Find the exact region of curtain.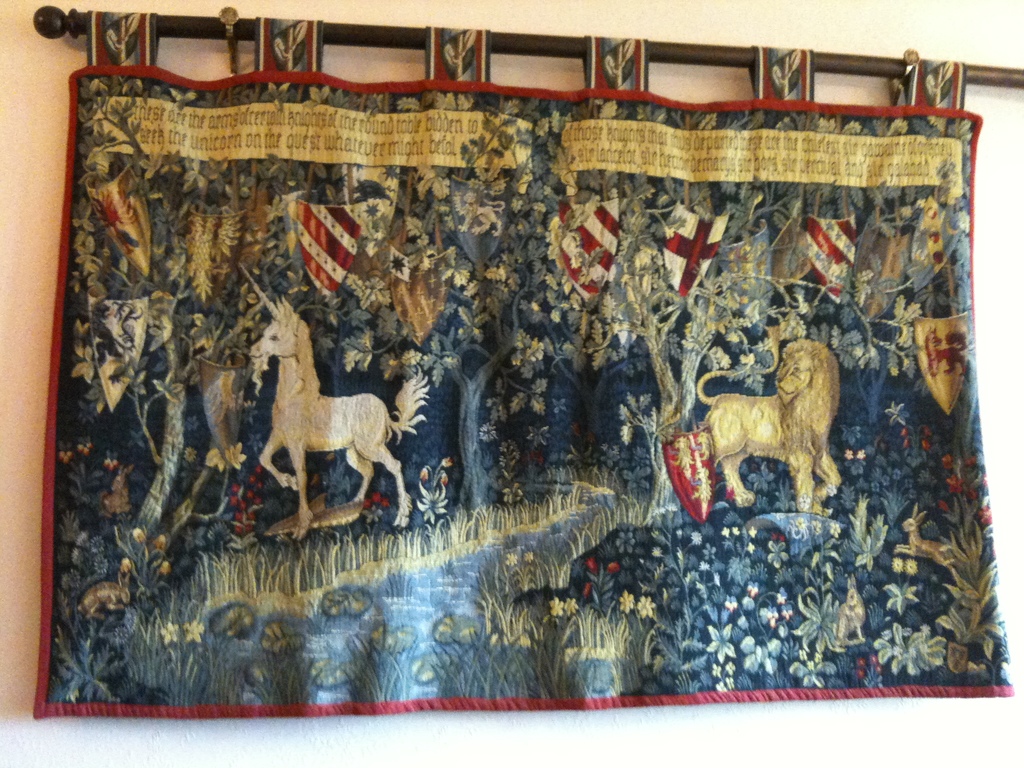
Exact region: BBox(26, 6, 1018, 727).
